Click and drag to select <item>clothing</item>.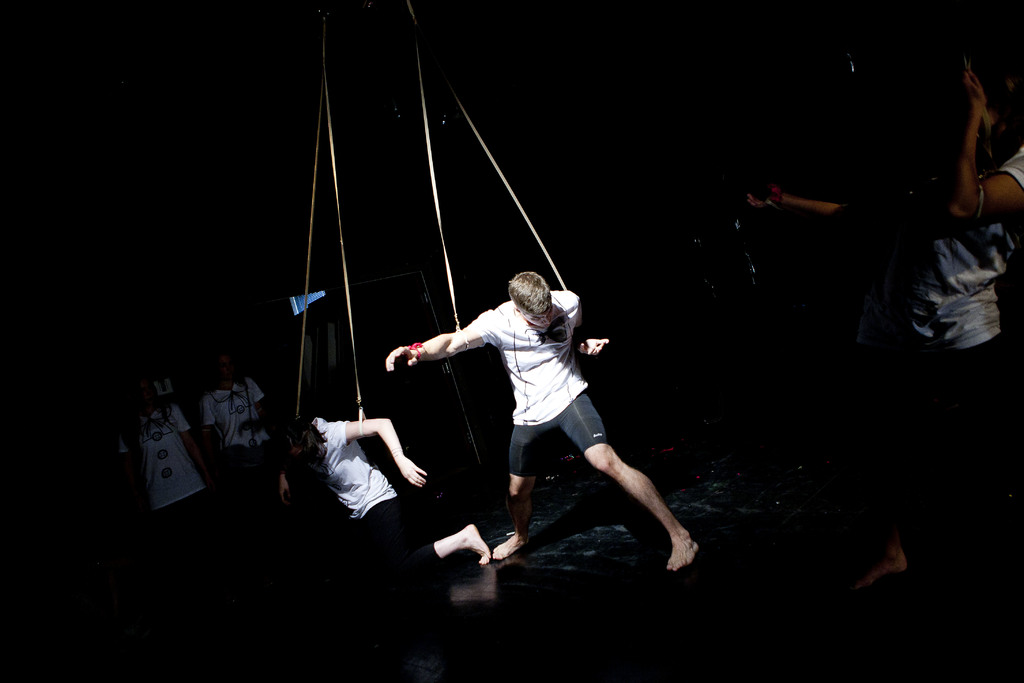
Selection: {"left": 1005, "top": 140, "right": 1023, "bottom": 189}.
